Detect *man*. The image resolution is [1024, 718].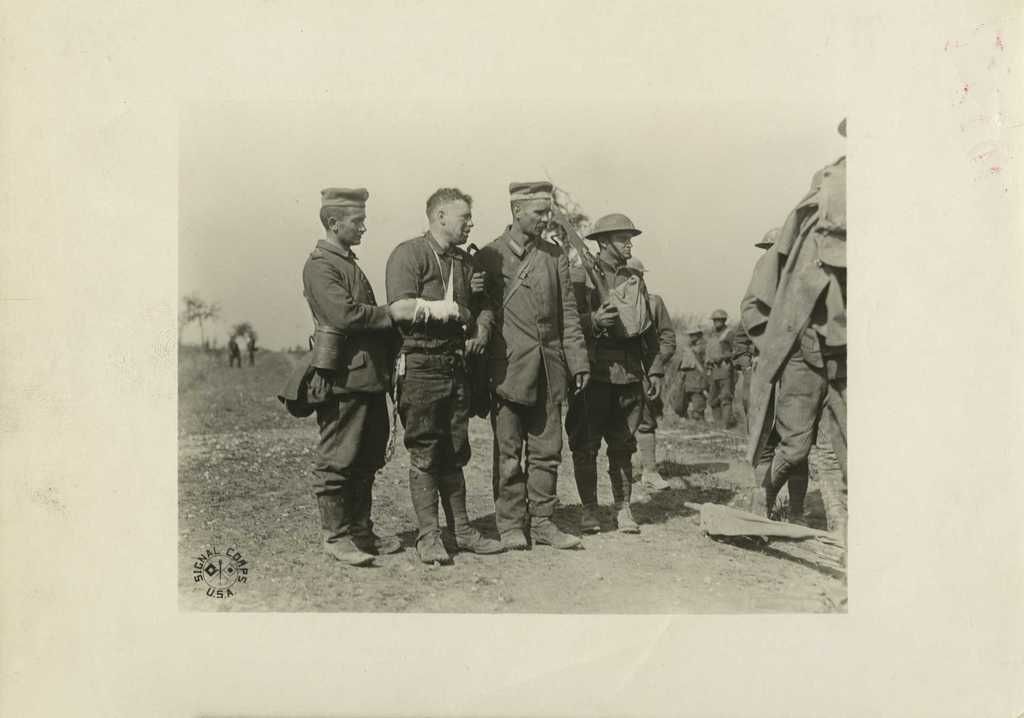
673:317:710:424.
